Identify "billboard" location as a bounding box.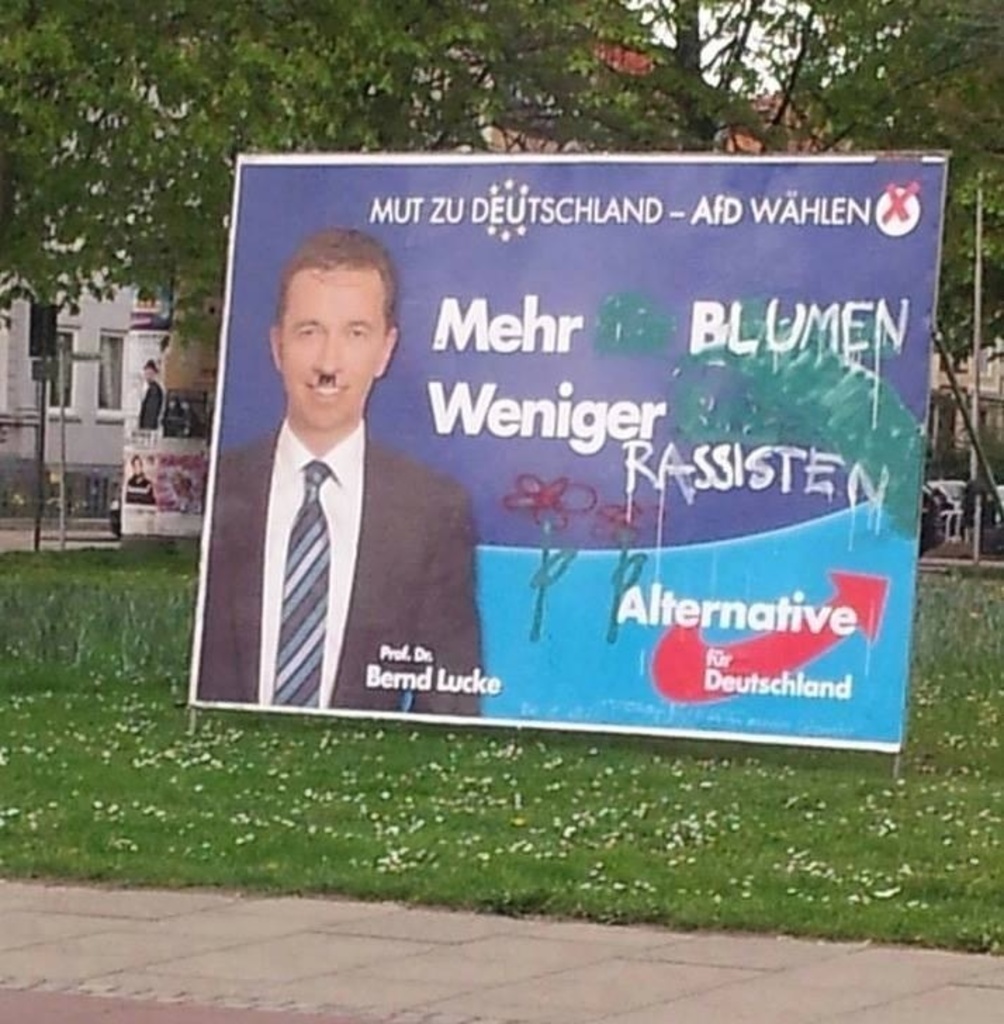
188, 153, 946, 753.
